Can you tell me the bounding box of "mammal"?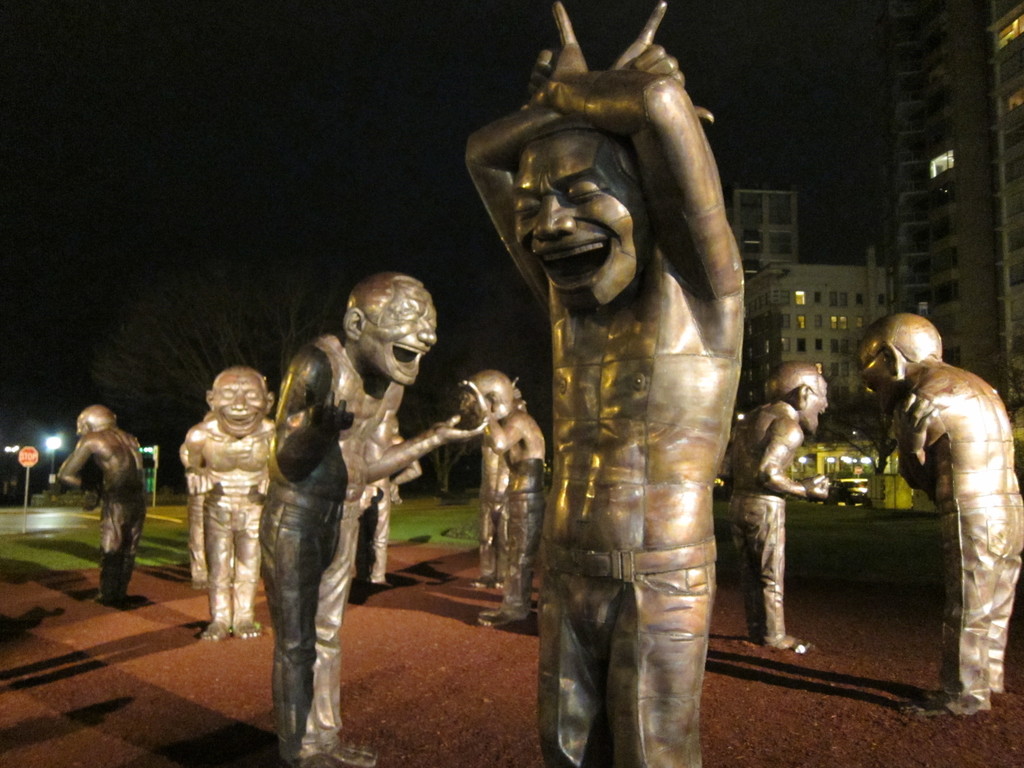
{"left": 52, "top": 398, "right": 136, "bottom": 616}.
